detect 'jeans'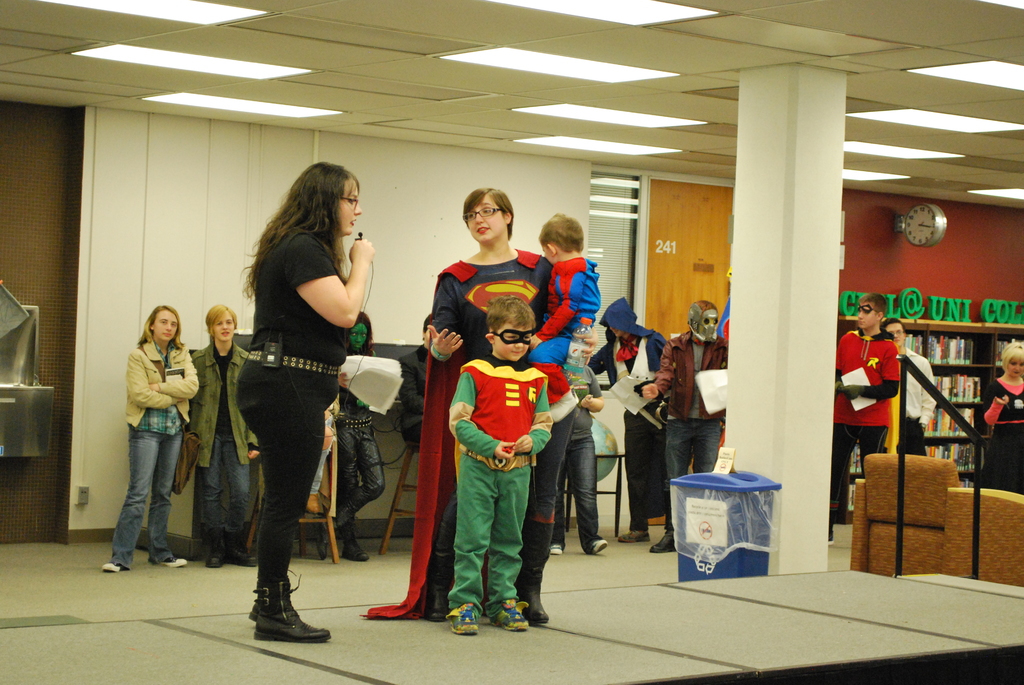
detection(526, 411, 577, 524)
